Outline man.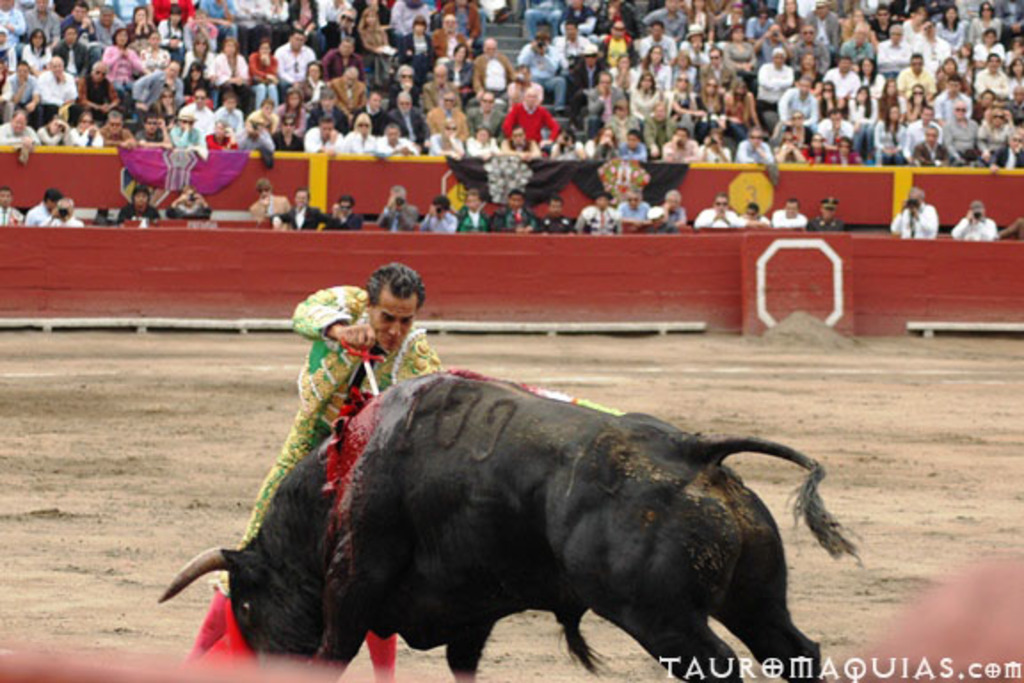
Outline: 418,197,459,231.
